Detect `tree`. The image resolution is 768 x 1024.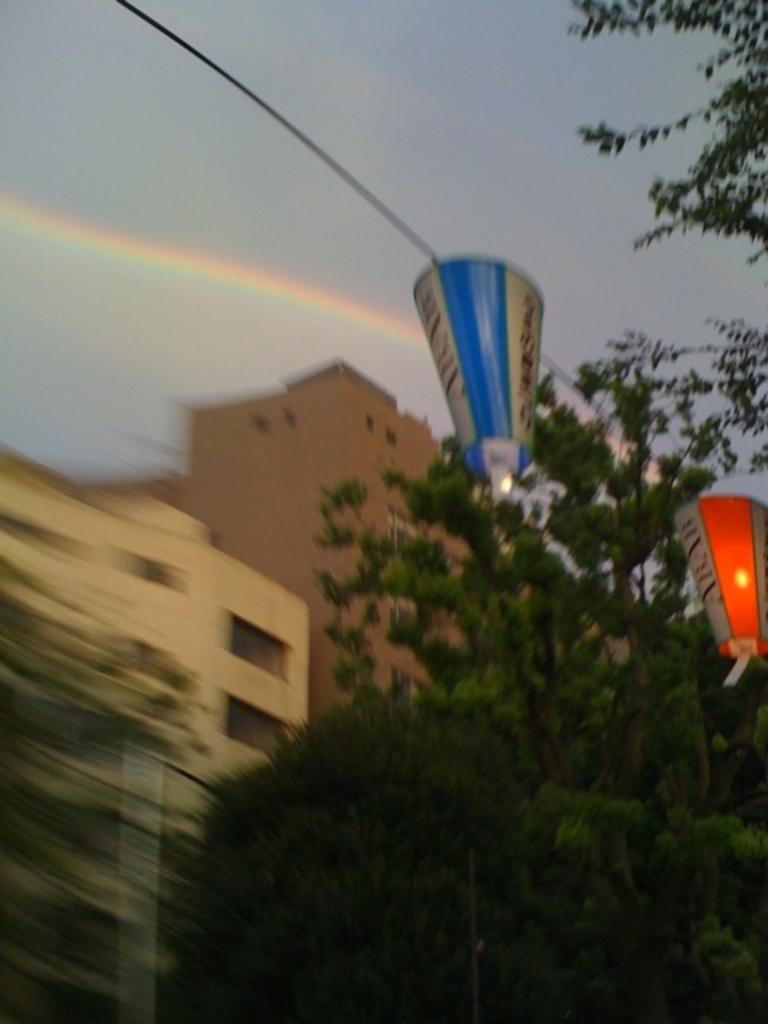
<box>187,0,766,1022</box>.
